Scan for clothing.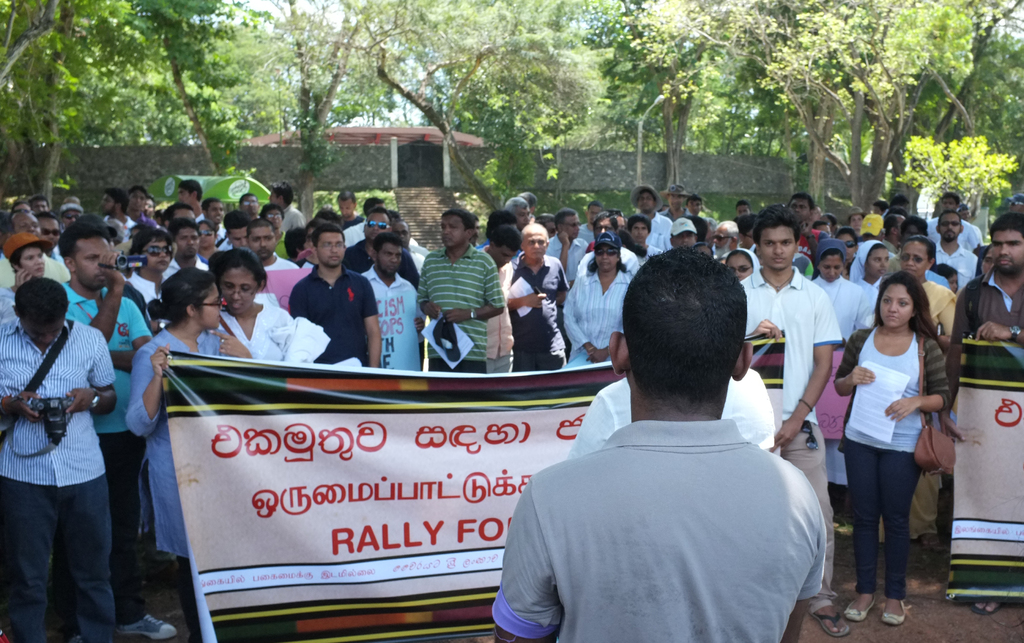
Scan result: 904,255,953,369.
